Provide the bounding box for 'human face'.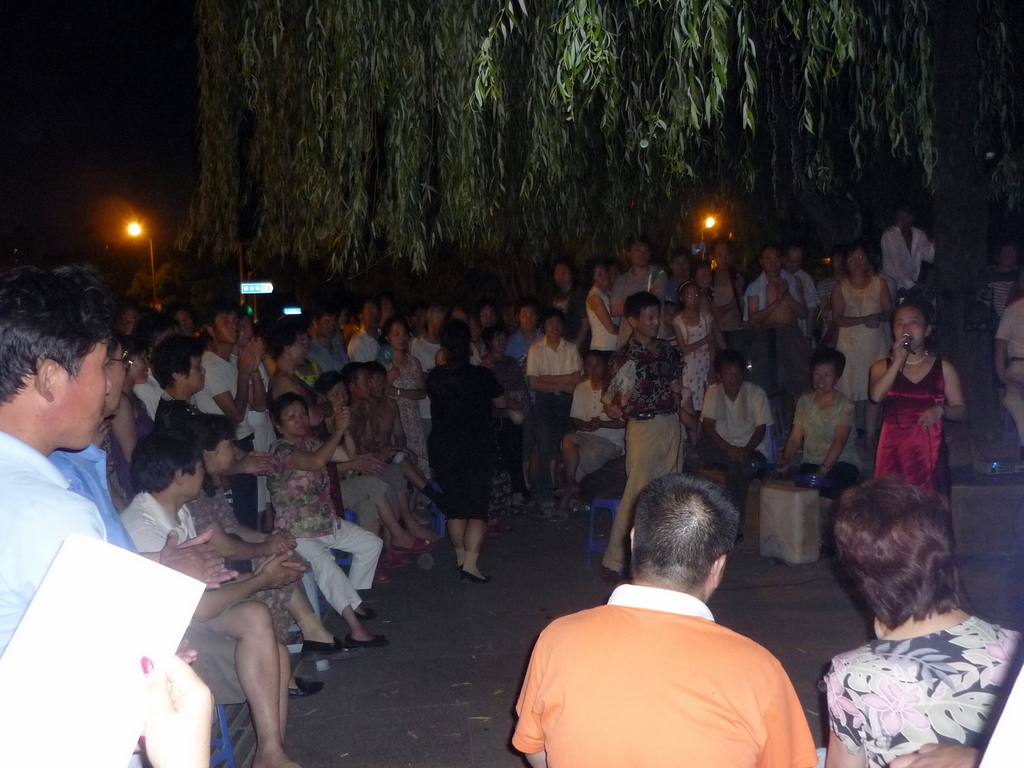
<region>184, 308, 193, 328</region>.
